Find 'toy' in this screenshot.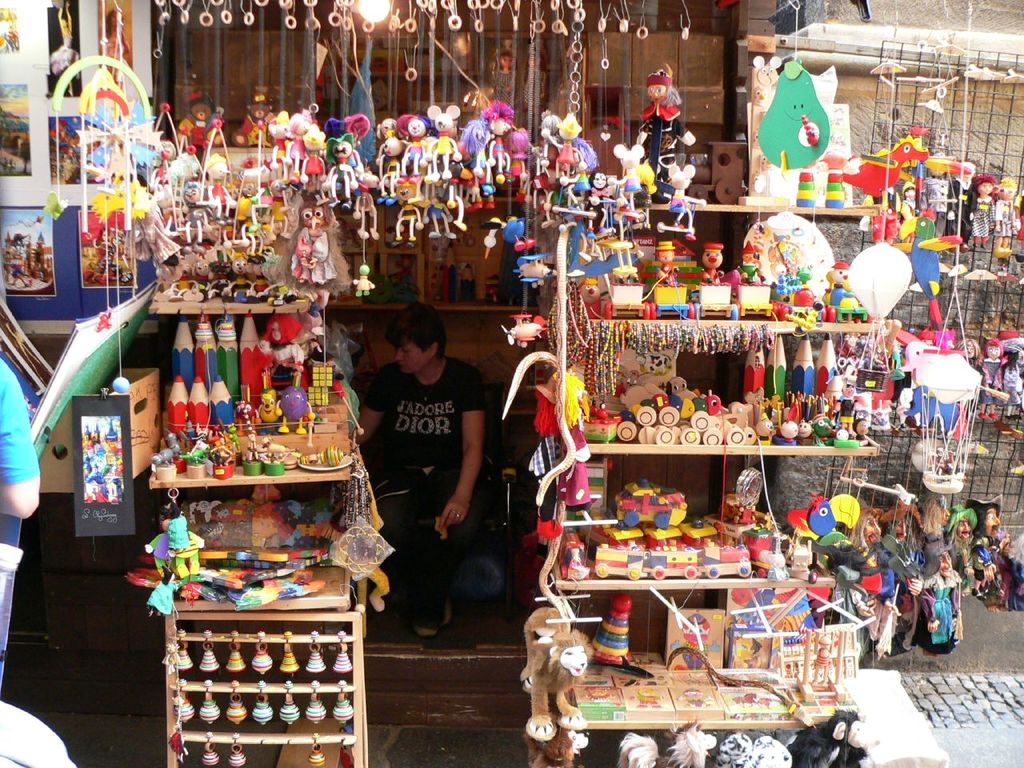
The bounding box for 'toy' is box(784, 498, 850, 562).
